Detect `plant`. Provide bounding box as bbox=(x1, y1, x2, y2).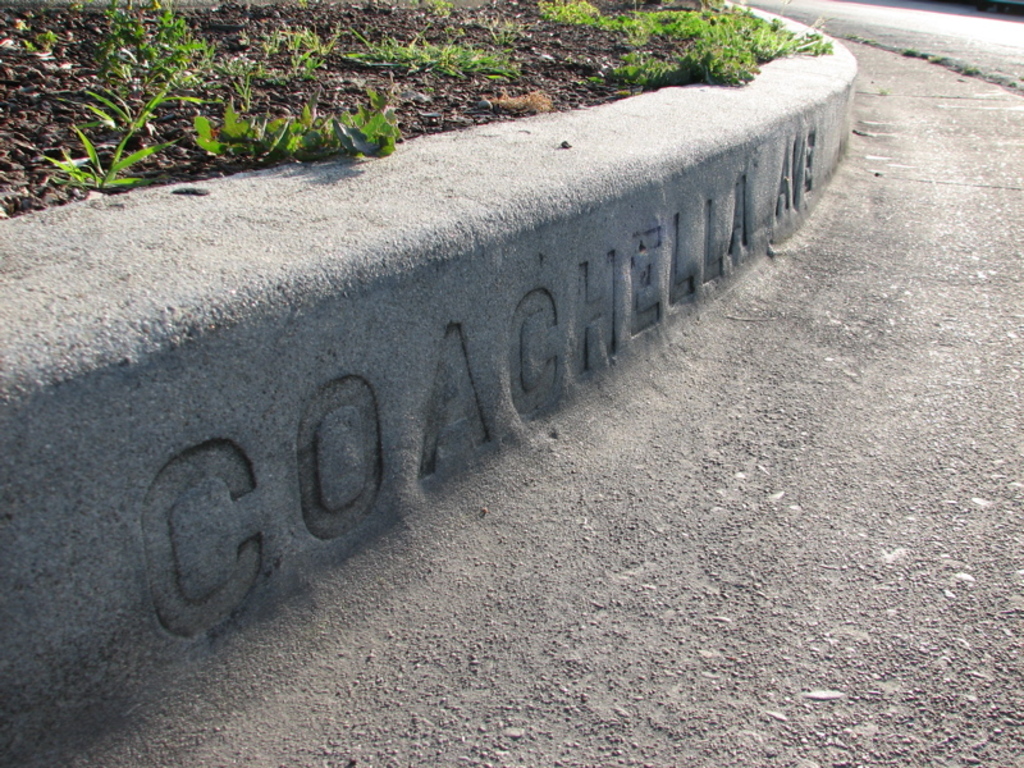
bbox=(220, 28, 337, 108).
